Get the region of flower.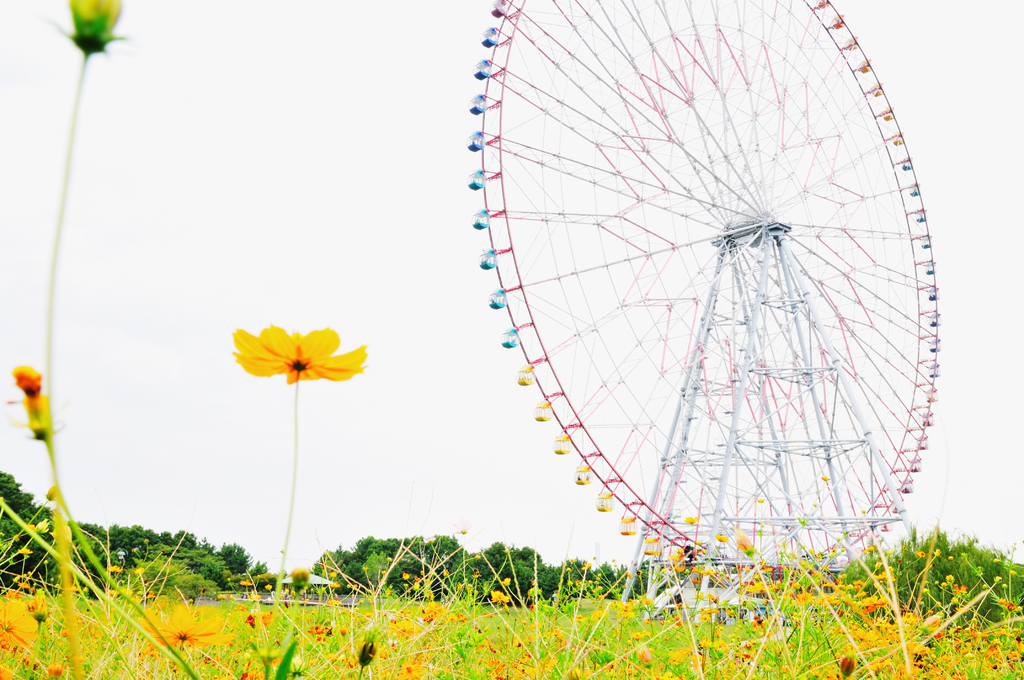
[x1=63, y1=0, x2=129, y2=49].
